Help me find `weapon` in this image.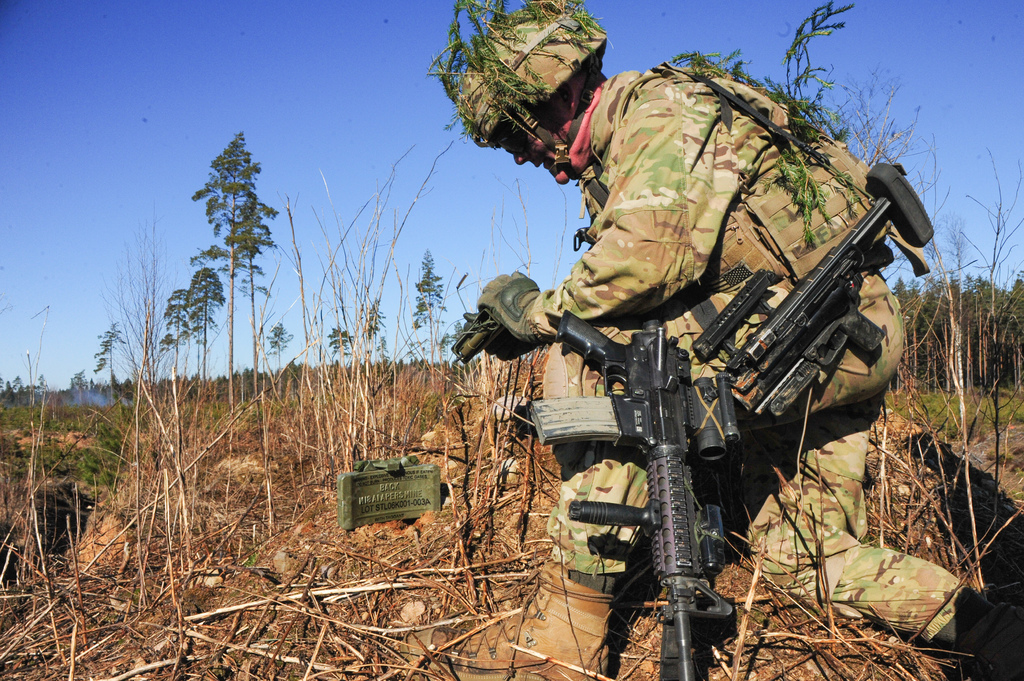
Found it: detection(726, 156, 926, 429).
